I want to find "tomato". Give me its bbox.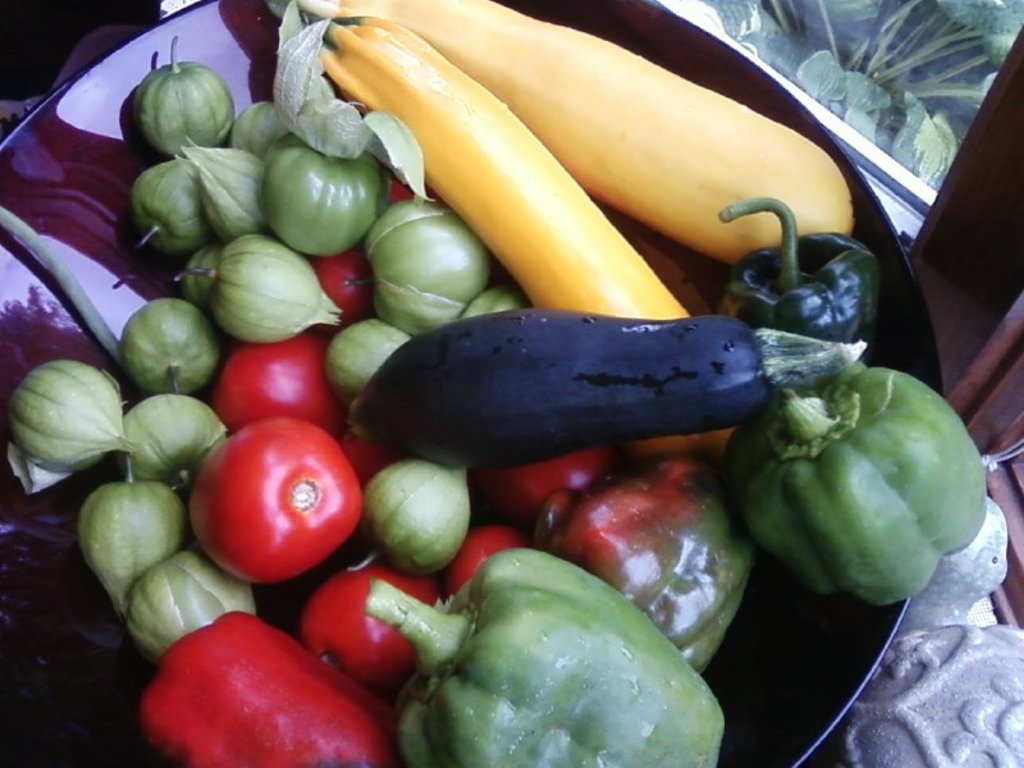
bbox(186, 415, 364, 582).
